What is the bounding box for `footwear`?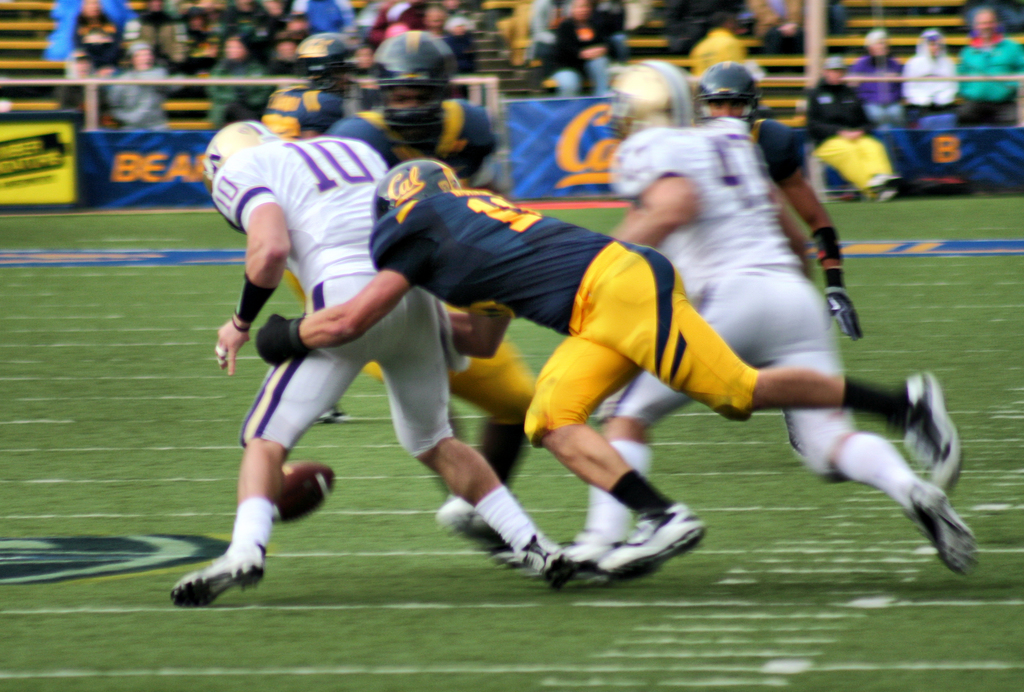
{"x1": 898, "y1": 371, "x2": 962, "y2": 495}.
